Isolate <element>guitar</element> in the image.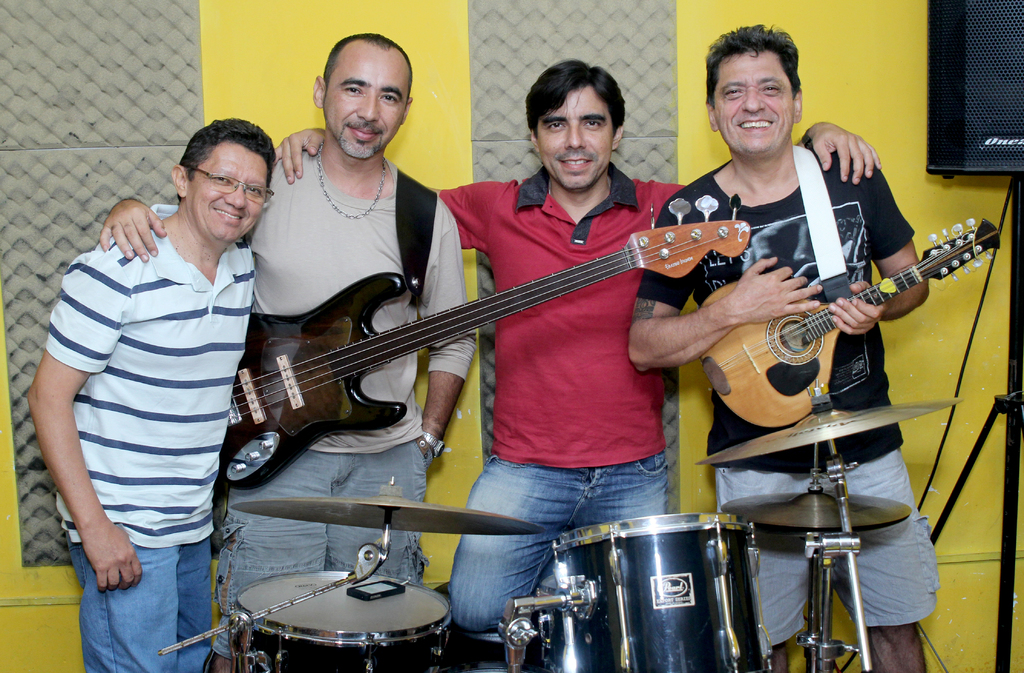
Isolated region: locate(202, 187, 758, 499).
